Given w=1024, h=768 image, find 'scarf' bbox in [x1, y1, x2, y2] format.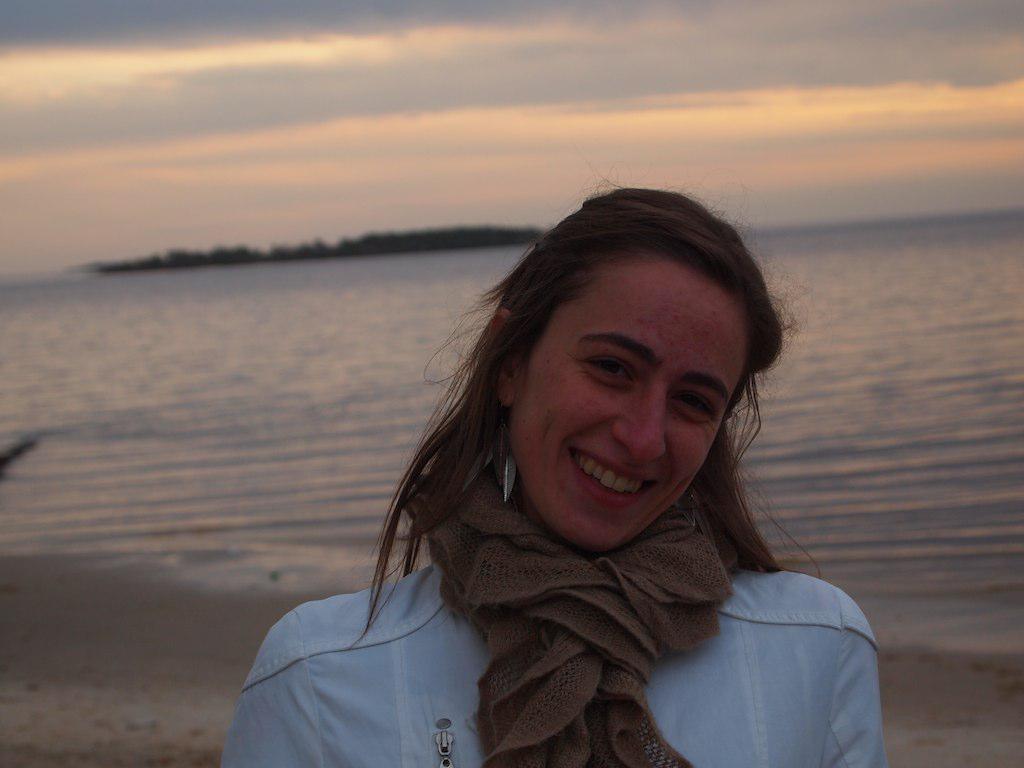
[422, 474, 744, 767].
